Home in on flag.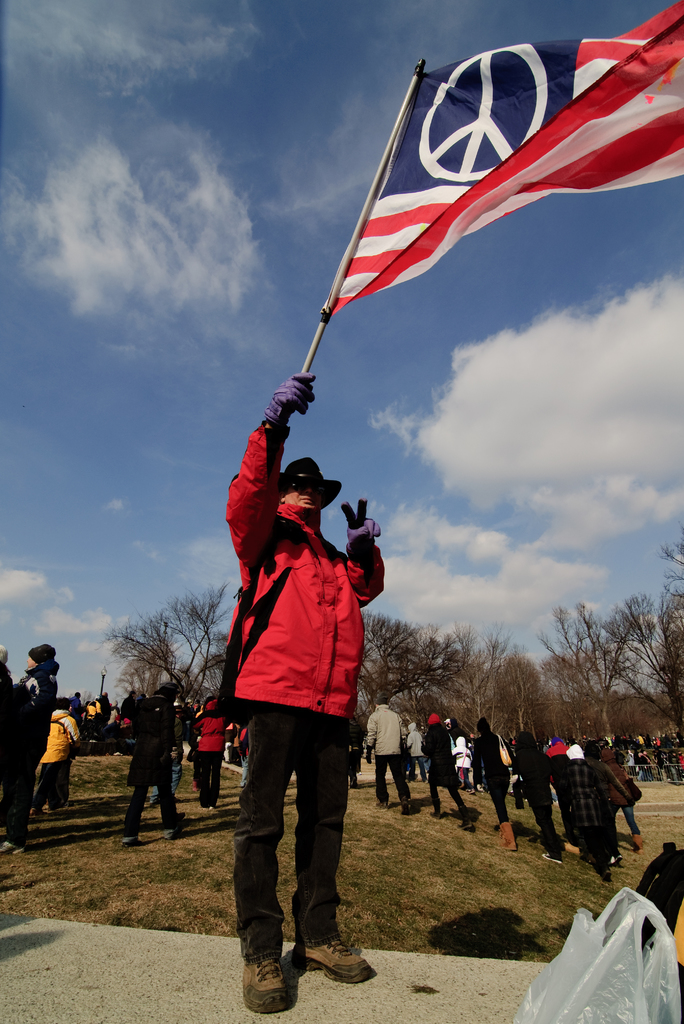
Homed in at [left=264, top=36, right=669, bottom=369].
